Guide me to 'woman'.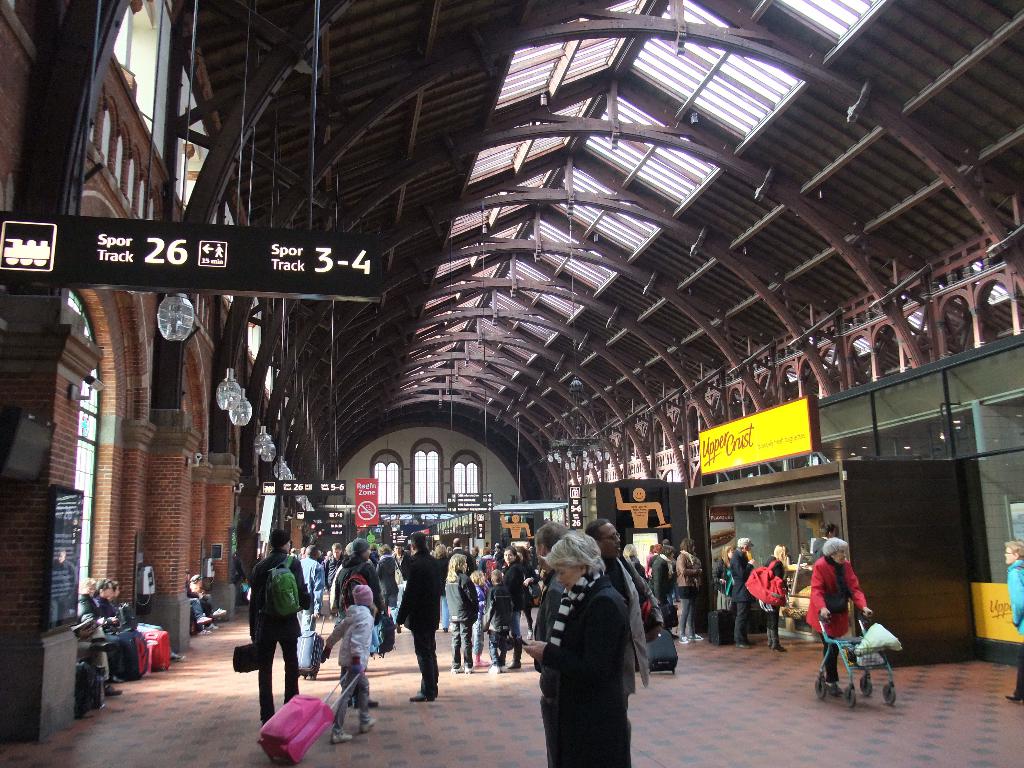
Guidance: <box>650,543,676,625</box>.
